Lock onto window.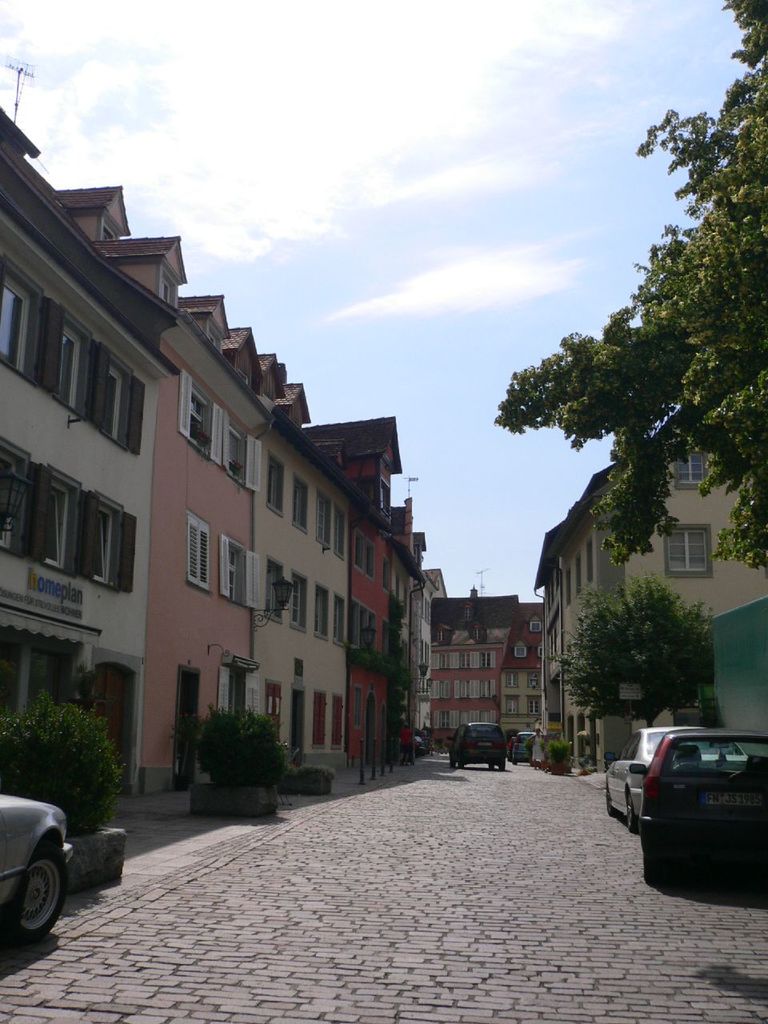
Locked: [x1=310, y1=689, x2=329, y2=747].
